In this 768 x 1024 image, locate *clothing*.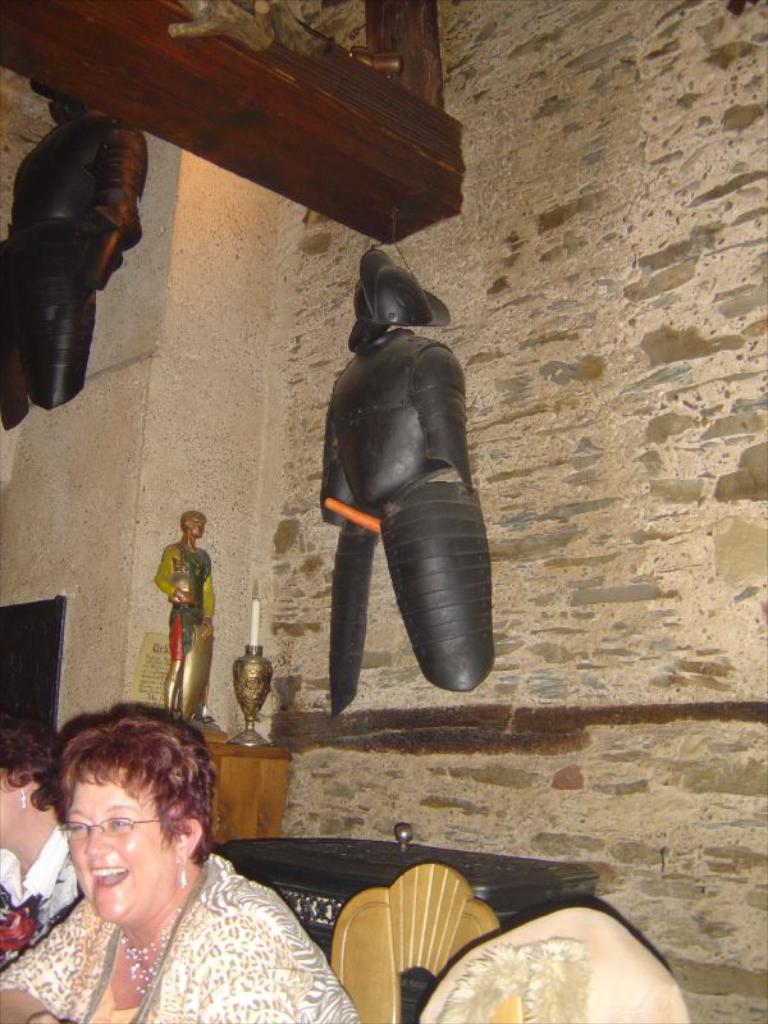
Bounding box: (x1=6, y1=846, x2=361, y2=1016).
